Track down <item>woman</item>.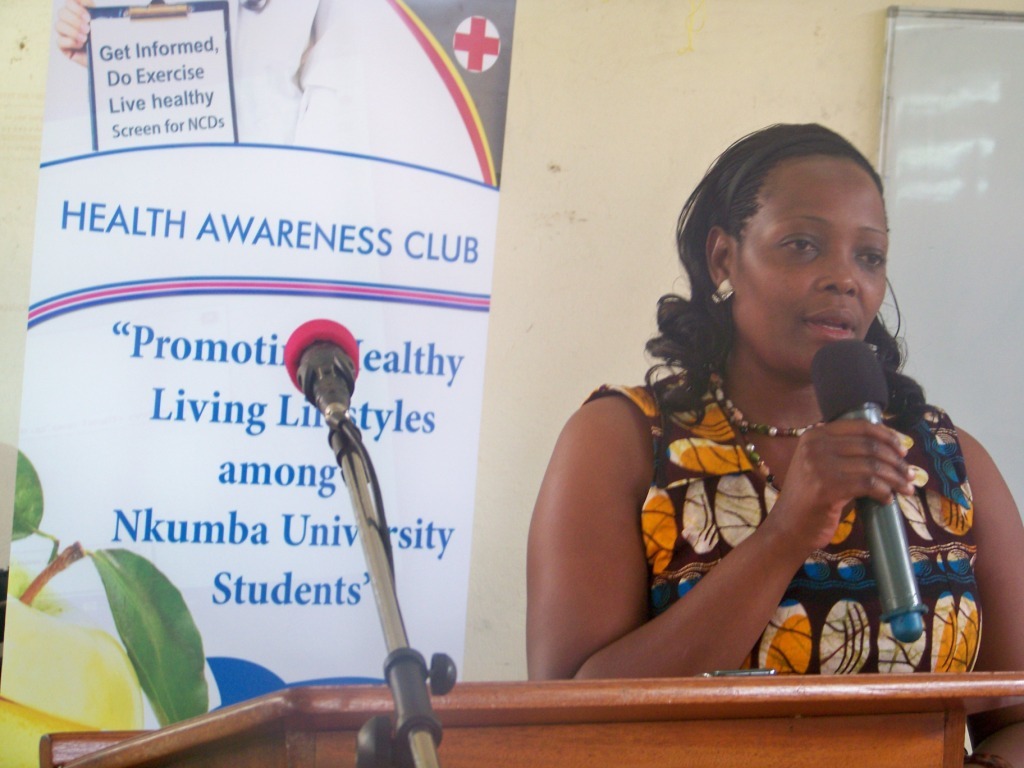
Tracked to (526,127,1023,766).
